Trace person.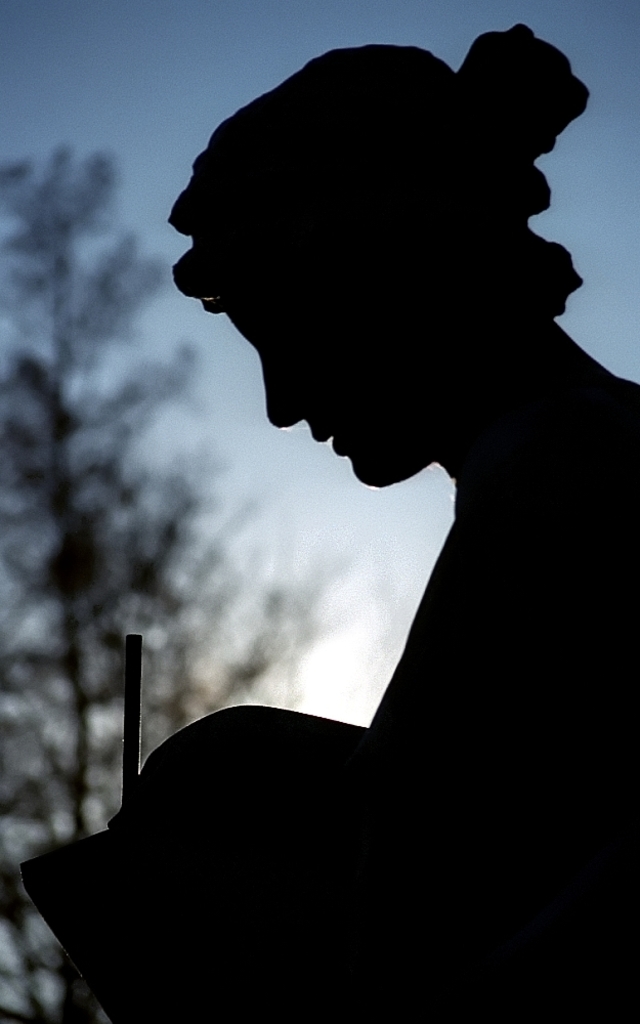
Traced to 88 18 639 1023.
